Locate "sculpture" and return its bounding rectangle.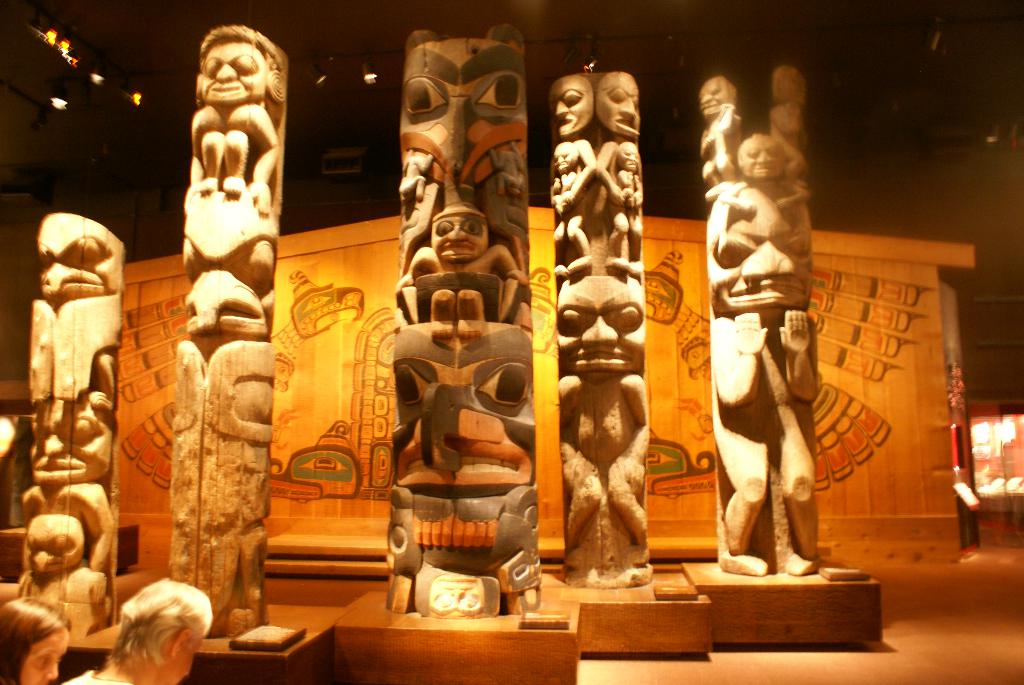
l=695, t=74, r=740, b=180.
